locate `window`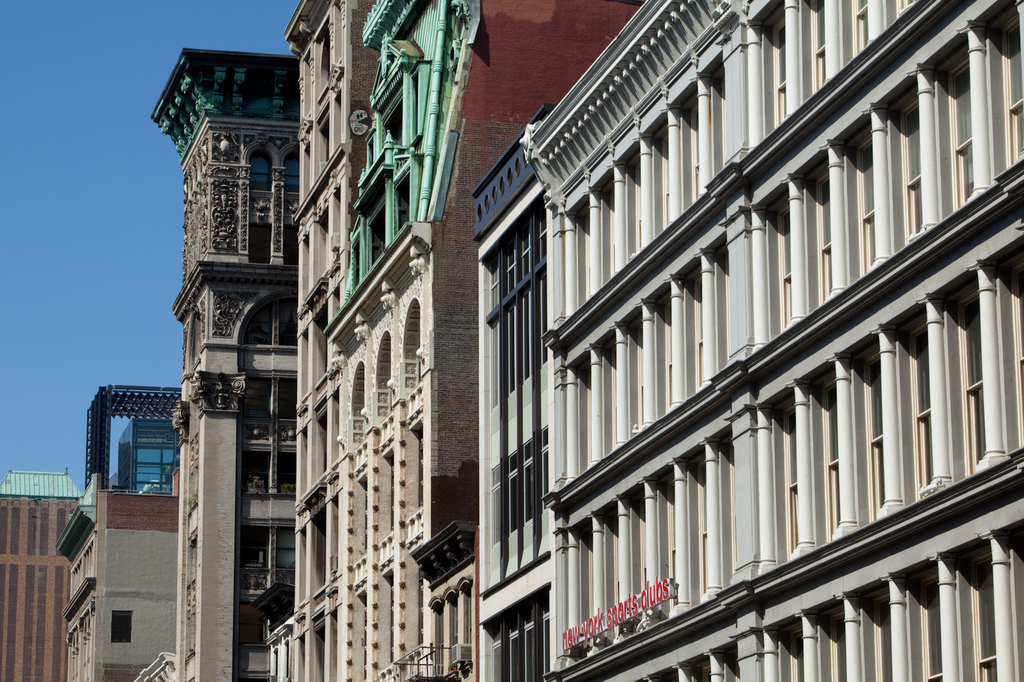
[x1=284, y1=150, x2=300, y2=199]
